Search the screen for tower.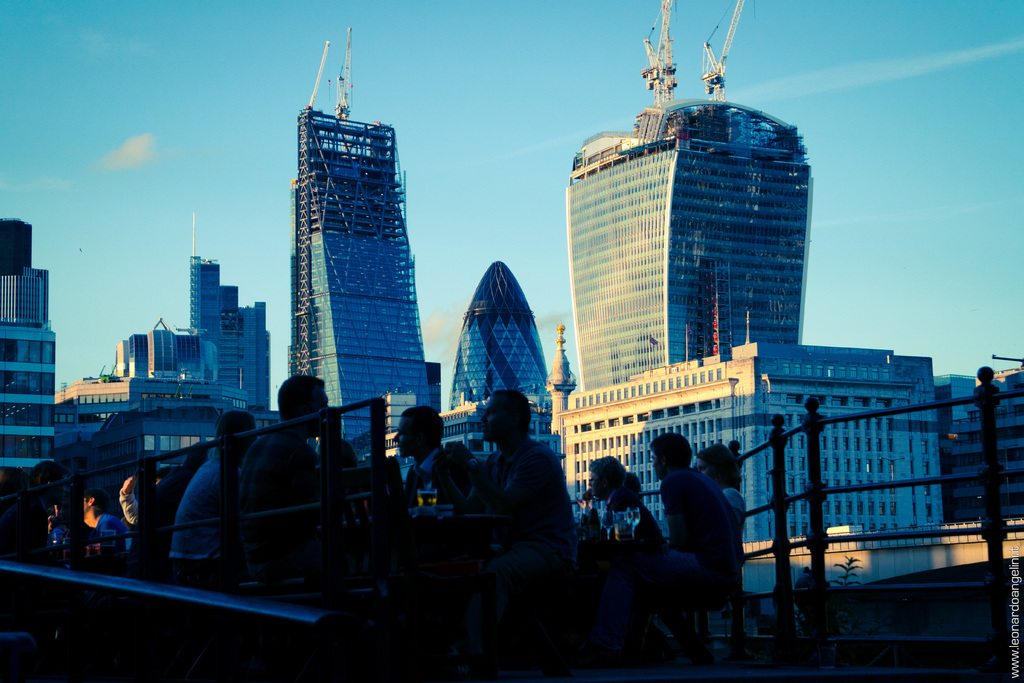
Found at pyautogui.locateOnScreen(280, 17, 444, 522).
